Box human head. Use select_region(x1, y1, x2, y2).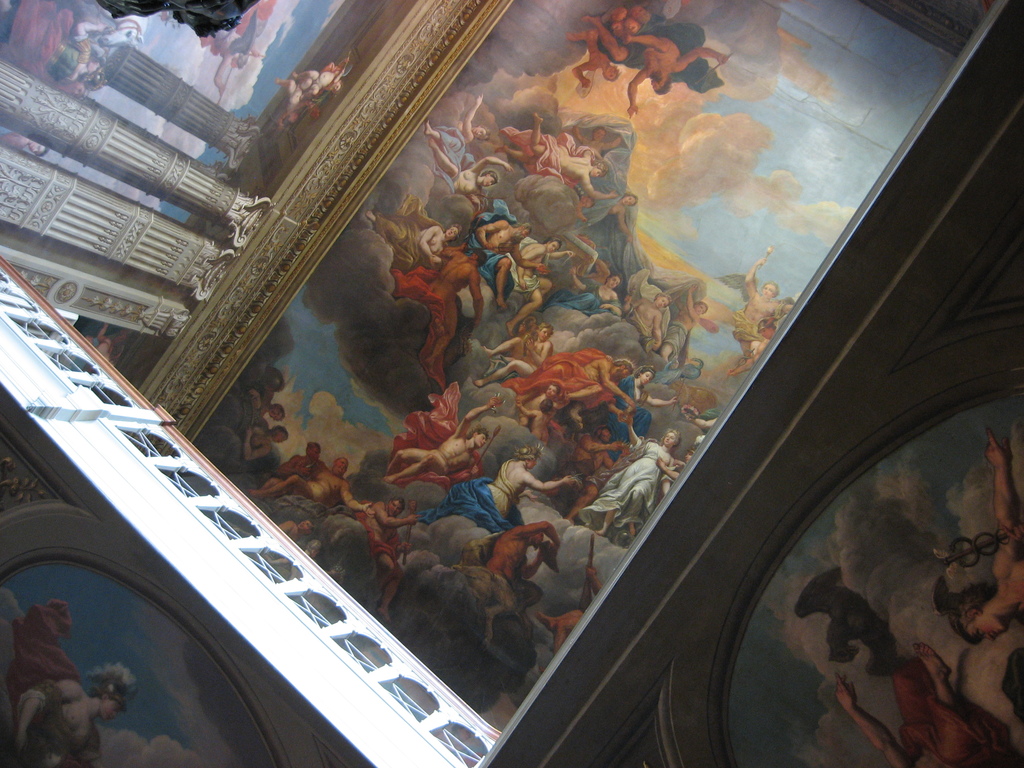
select_region(613, 363, 632, 377).
